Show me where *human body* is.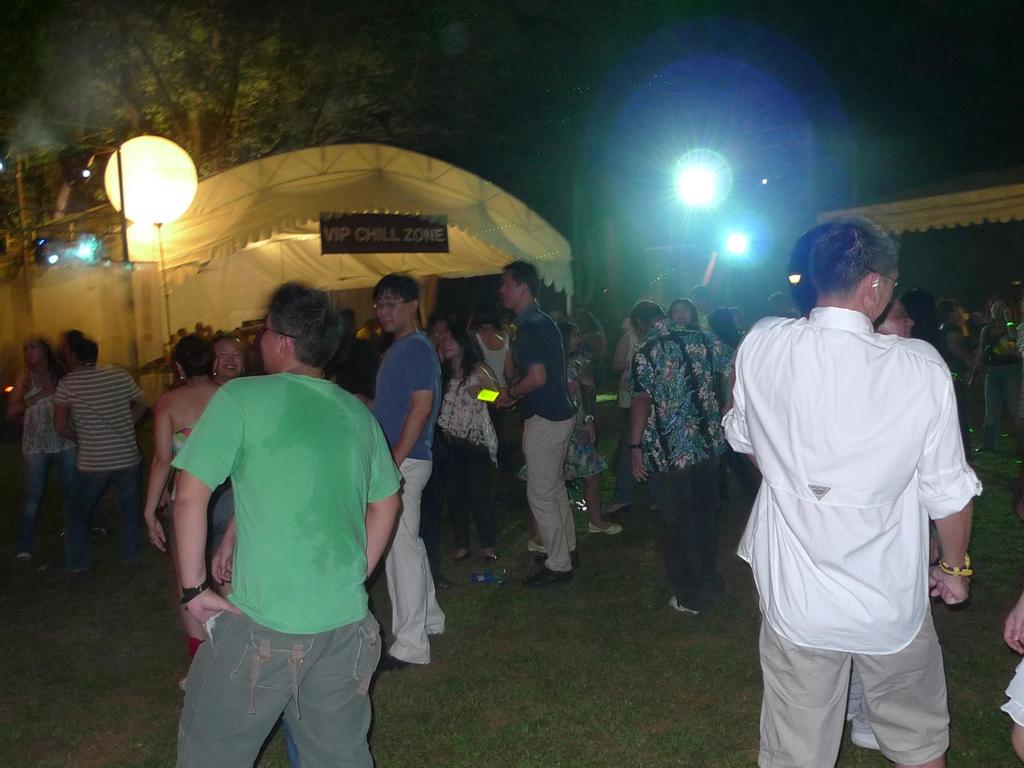
*human body* is at box(721, 181, 982, 767).
